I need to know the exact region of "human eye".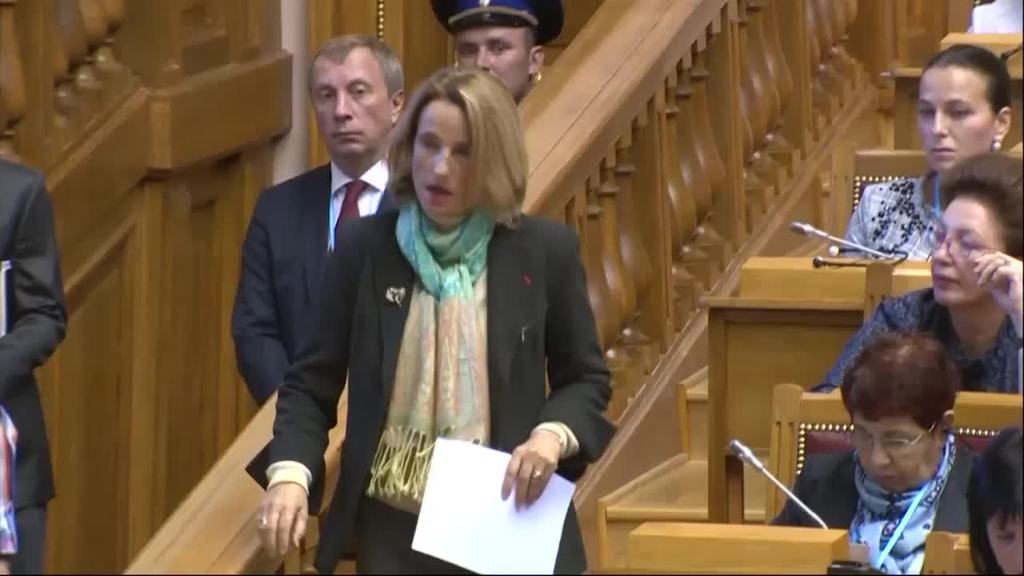
Region: <bbox>318, 89, 334, 99</bbox>.
